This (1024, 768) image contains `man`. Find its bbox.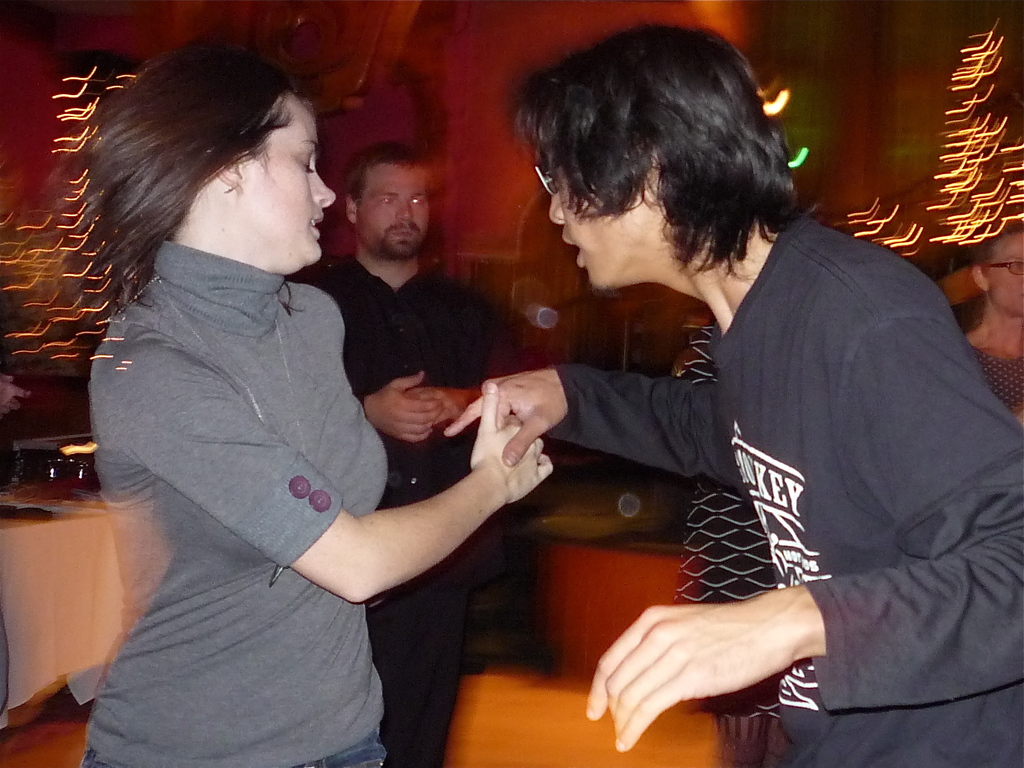
crop(446, 21, 1023, 767).
